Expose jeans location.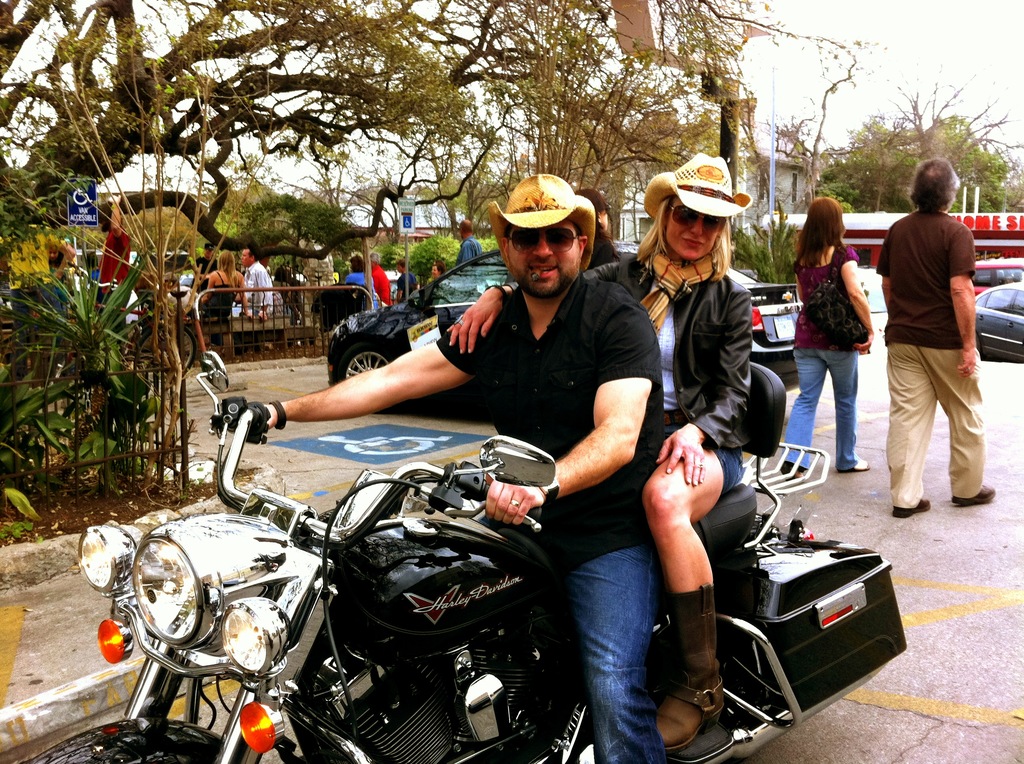
Exposed at region(559, 544, 665, 763).
